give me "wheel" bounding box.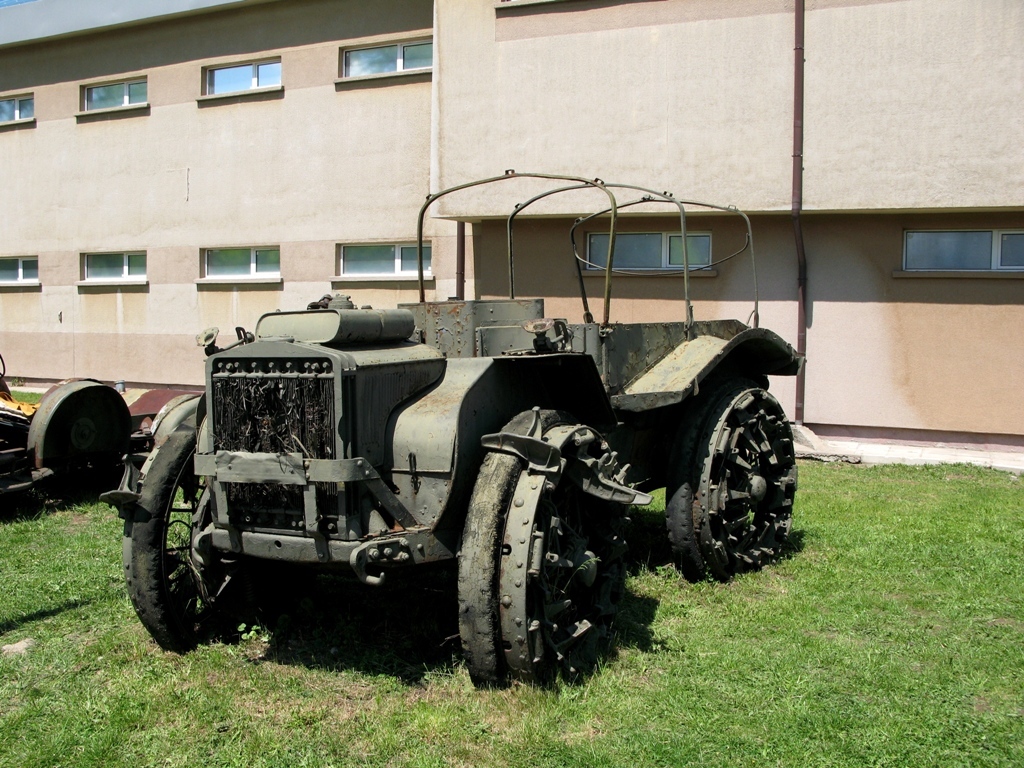
449/404/648/696.
